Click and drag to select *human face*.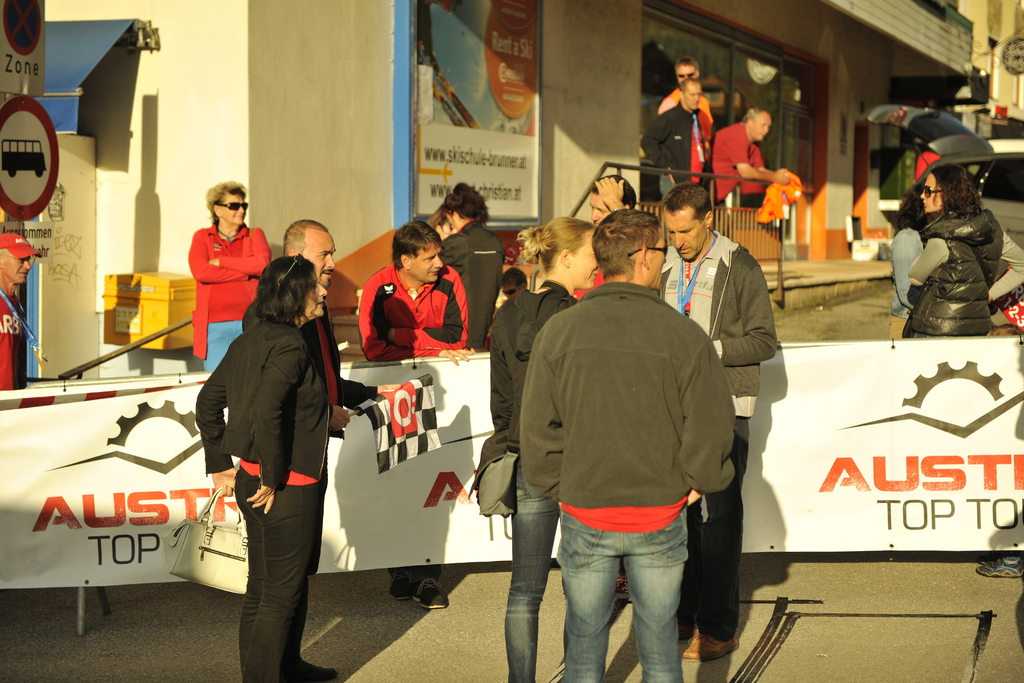
Selection: 919,175,945,214.
